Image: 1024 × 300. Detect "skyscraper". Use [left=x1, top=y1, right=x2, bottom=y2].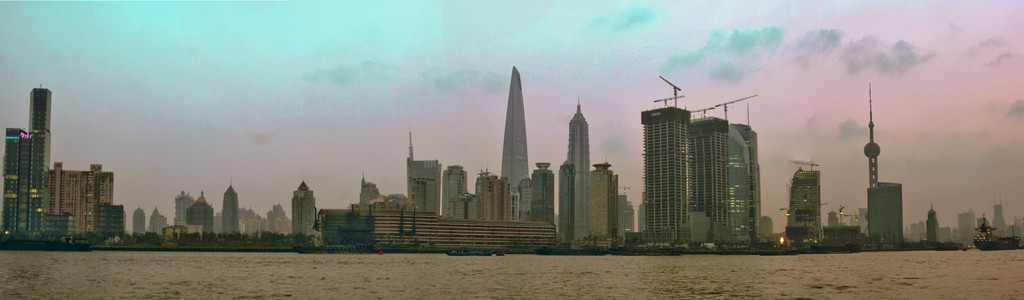
[left=558, top=95, right=588, bottom=237].
